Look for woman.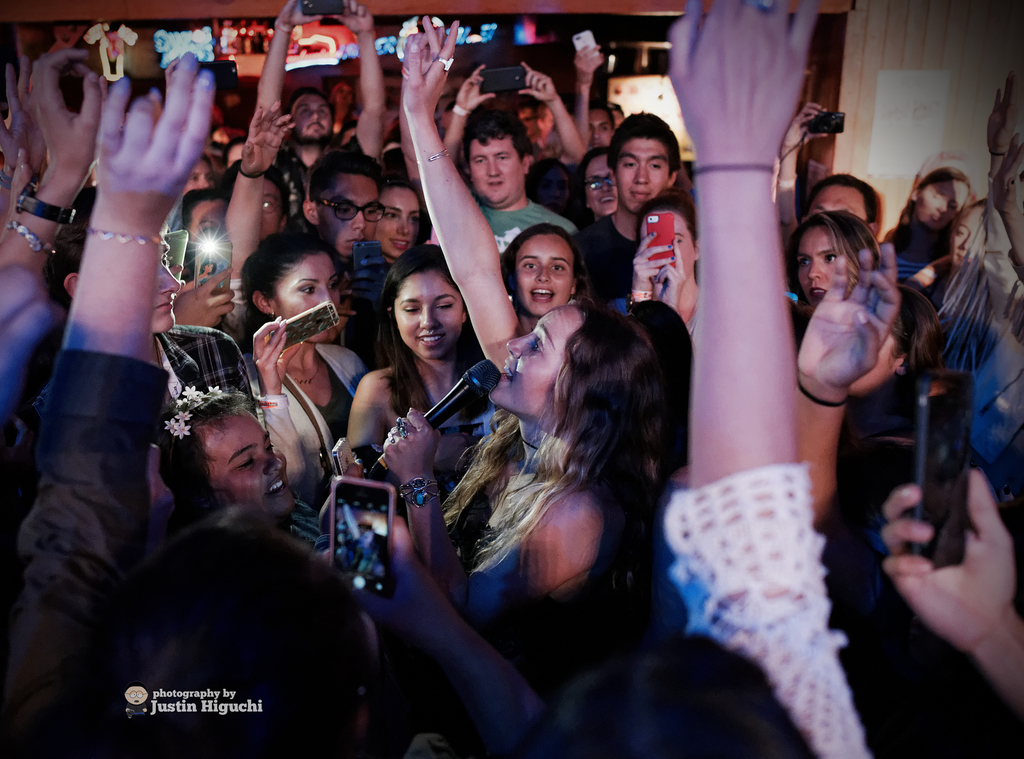
Found: {"x1": 377, "y1": 10, "x2": 677, "y2": 610}.
